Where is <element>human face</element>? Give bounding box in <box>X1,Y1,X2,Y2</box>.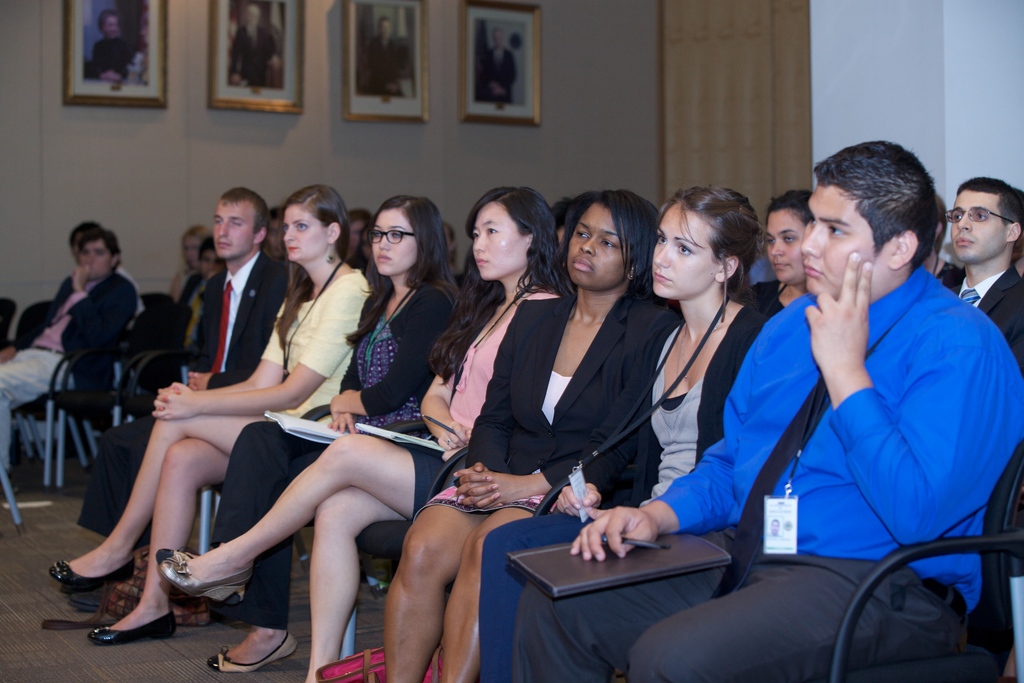
<box>100,15,114,44</box>.
